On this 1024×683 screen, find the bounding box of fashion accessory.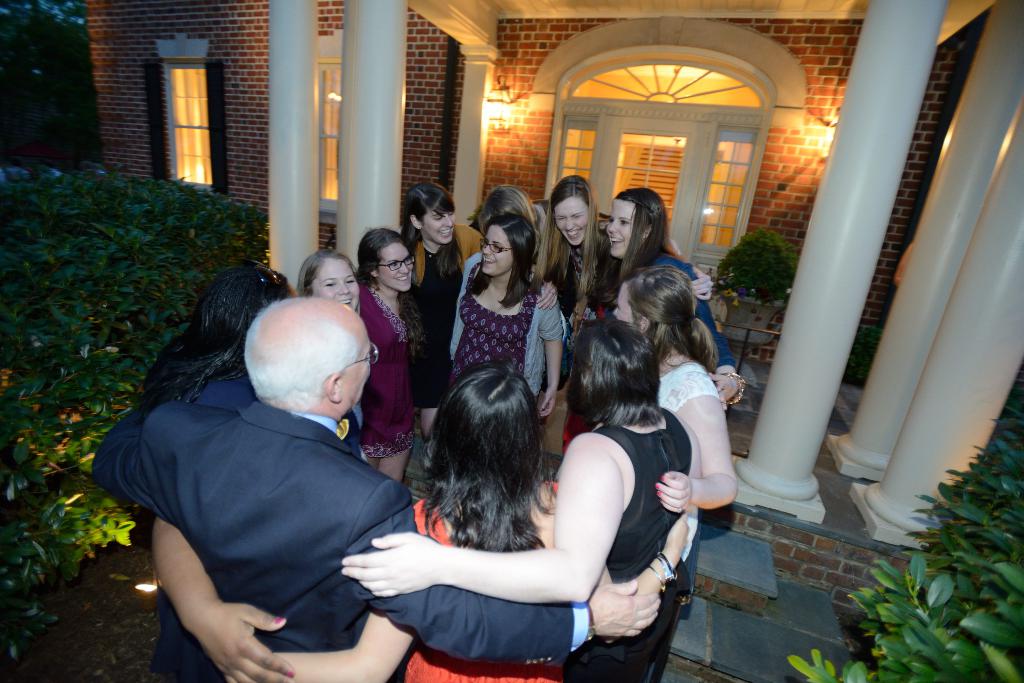
Bounding box: bbox(722, 371, 746, 407).
